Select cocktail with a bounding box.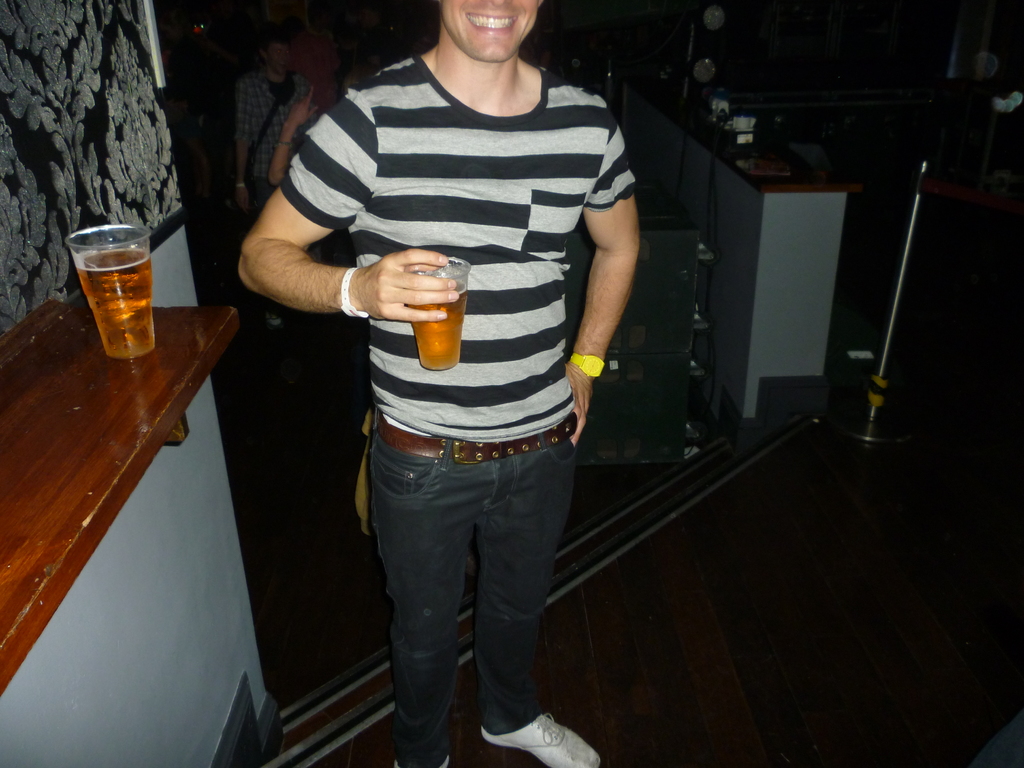
<region>60, 213, 159, 367</region>.
